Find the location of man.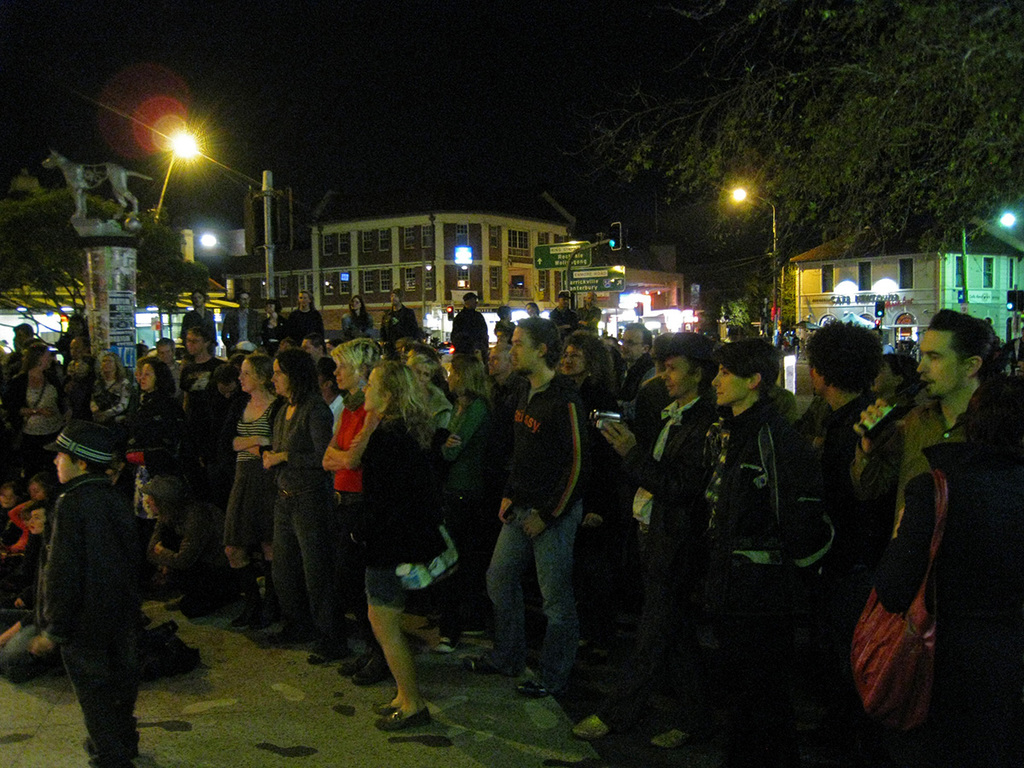
Location: bbox(3, 317, 44, 373).
